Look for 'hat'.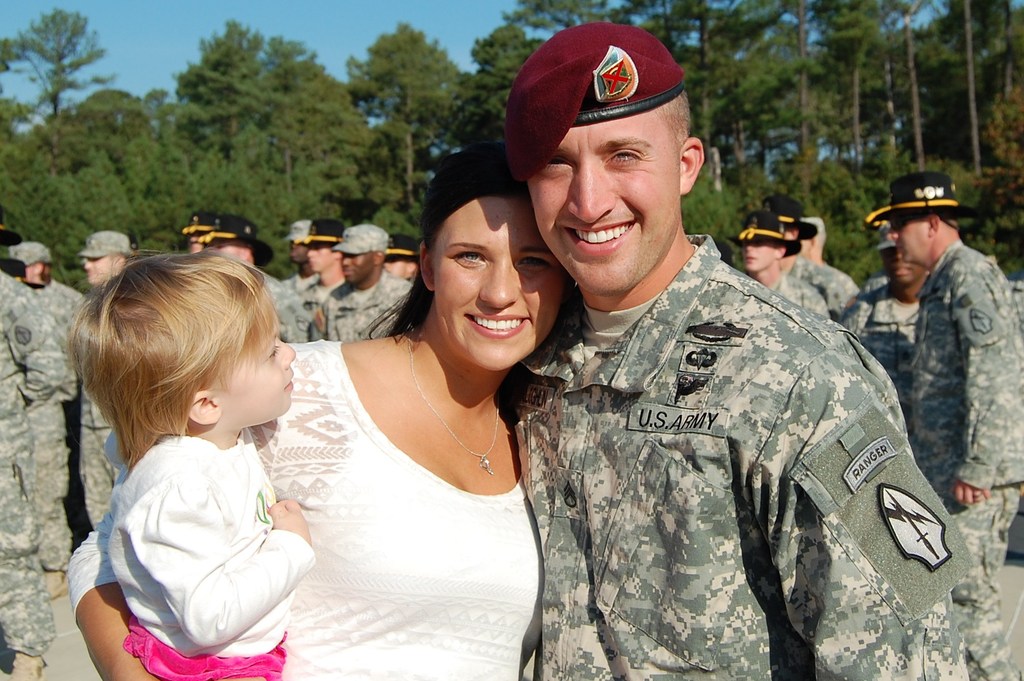
Found: bbox=(335, 224, 392, 255).
